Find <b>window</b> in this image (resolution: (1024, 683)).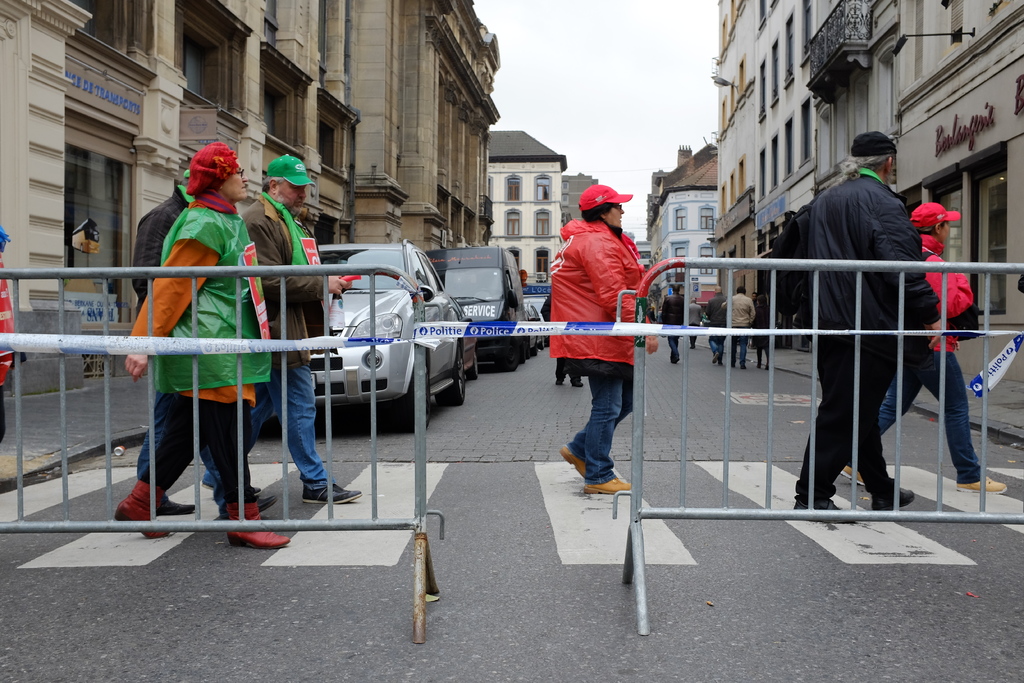
323:117:340:172.
